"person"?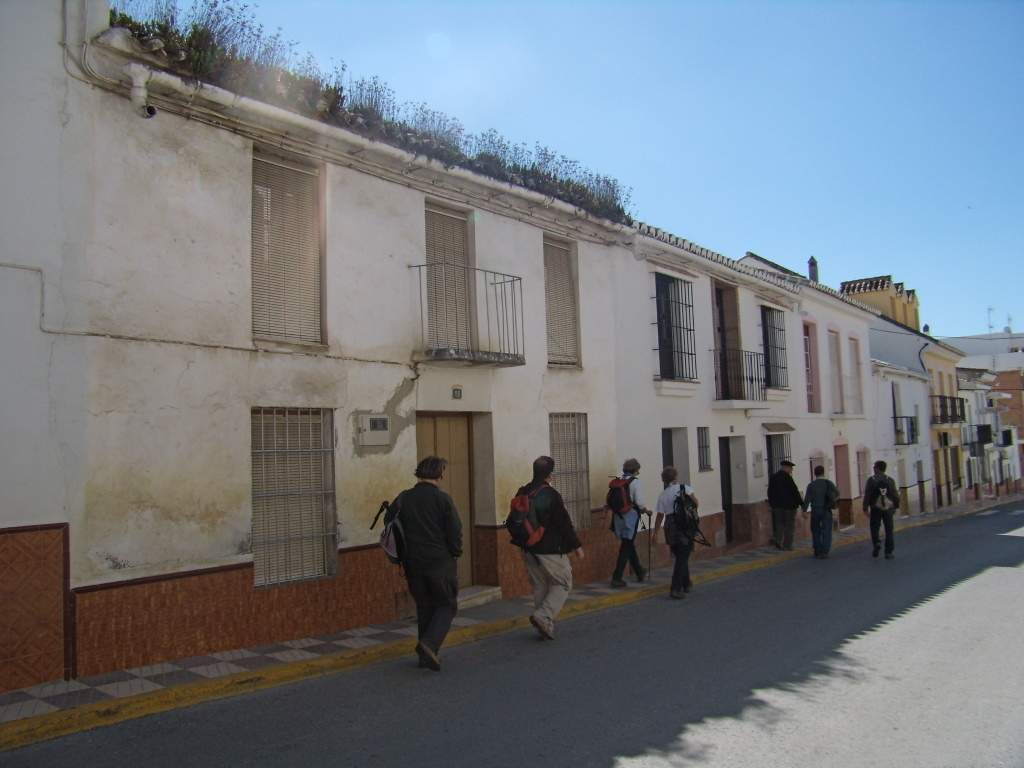
bbox=(863, 457, 896, 555)
